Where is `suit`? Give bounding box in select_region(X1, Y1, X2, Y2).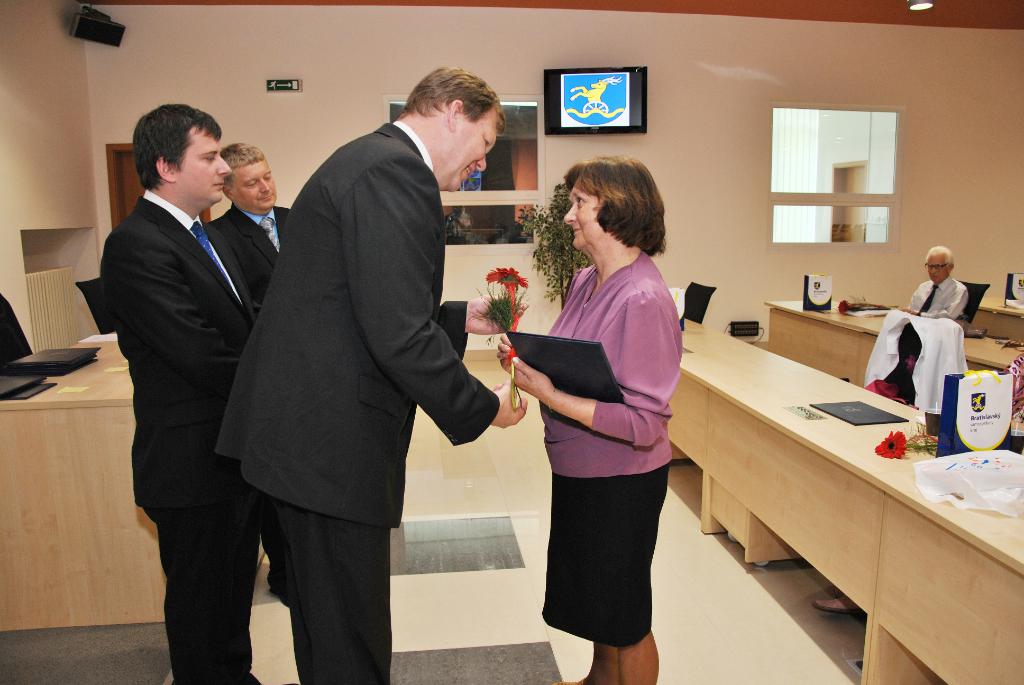
select_region(207, 205, 296, 587).
